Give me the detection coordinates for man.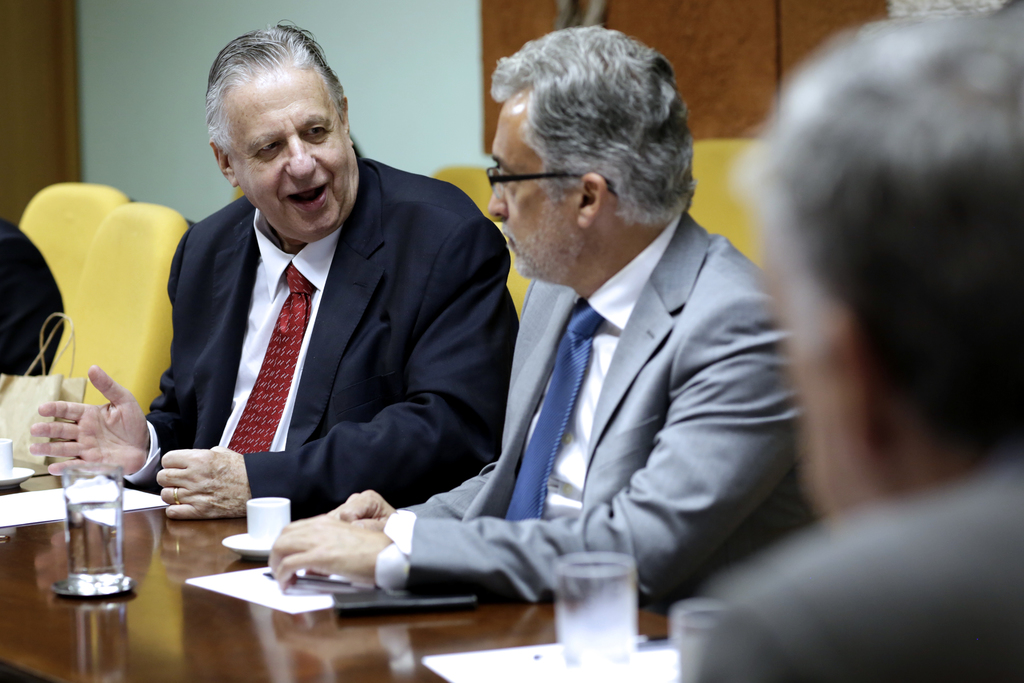
(676,0,1023,682).
